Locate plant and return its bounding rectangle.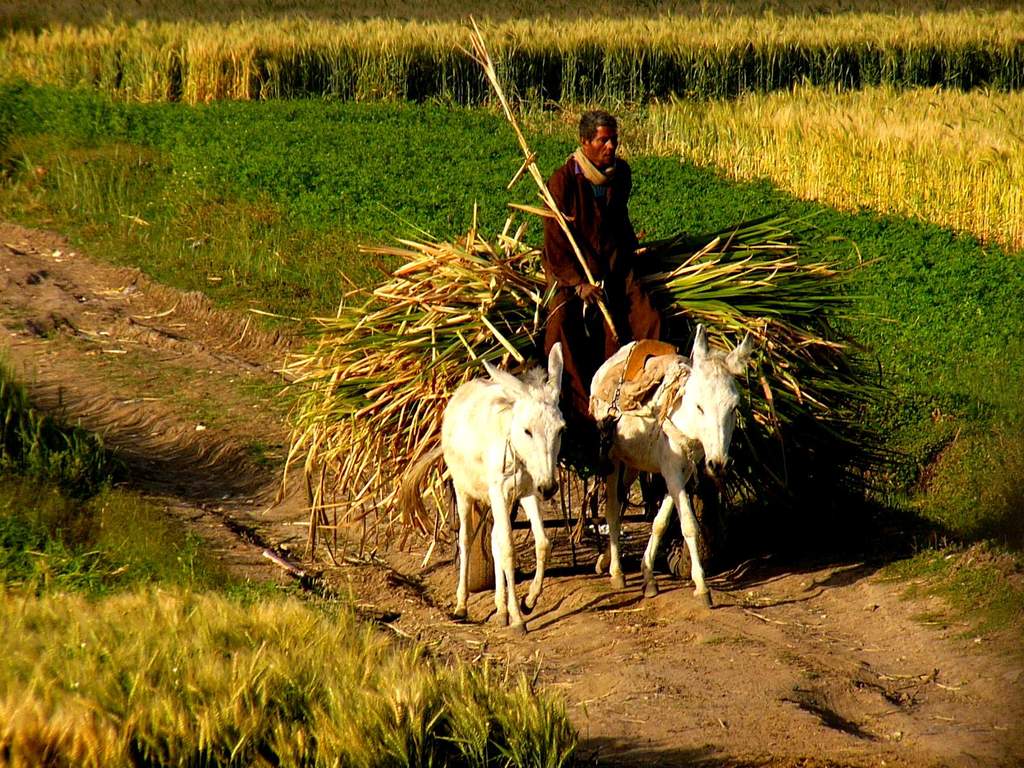
548 20 588 106.
